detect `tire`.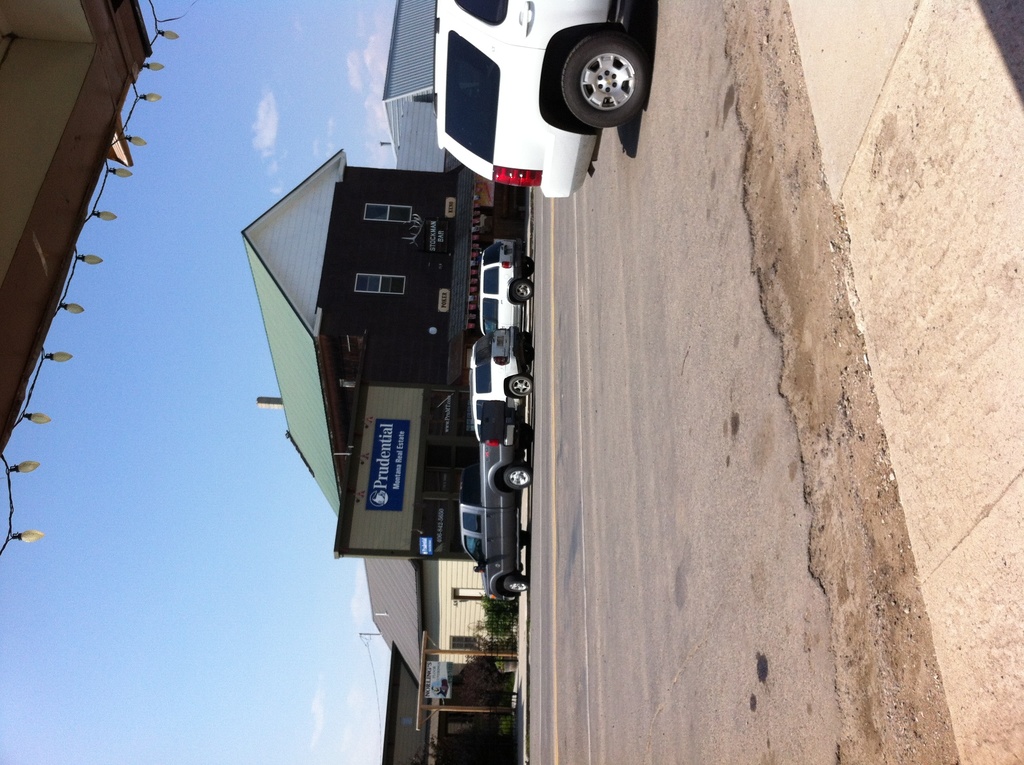
Detected at region(504, 574, 531, 592).
